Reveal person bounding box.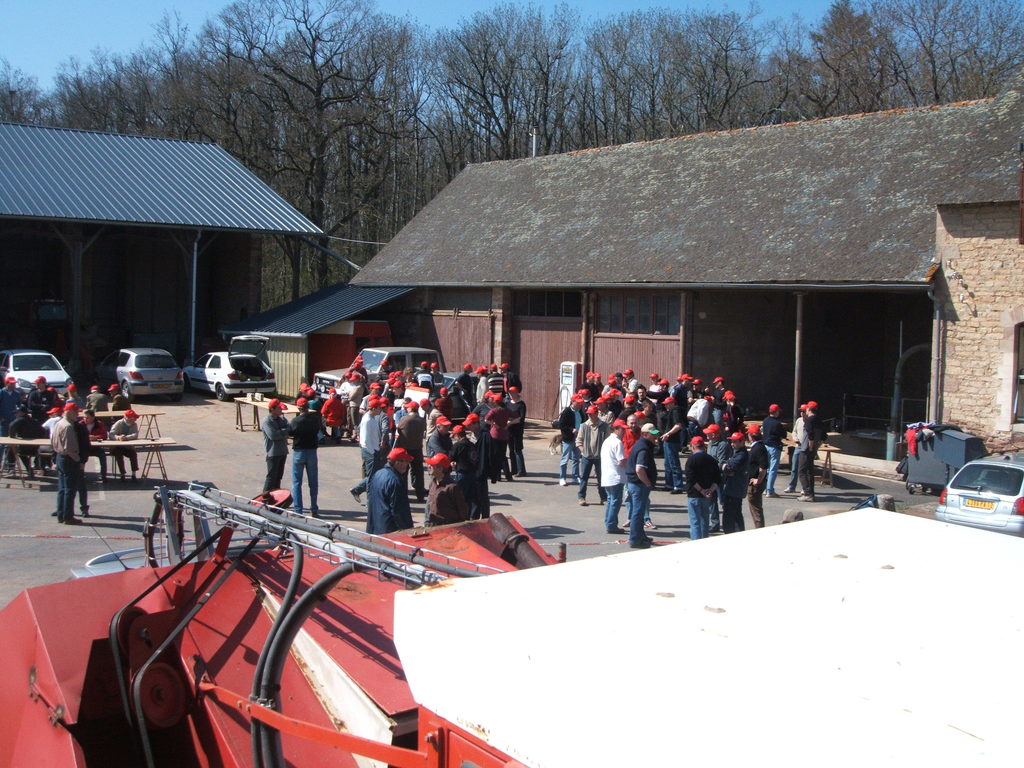
Revealed: BBox(288, 400, 320, 518).
